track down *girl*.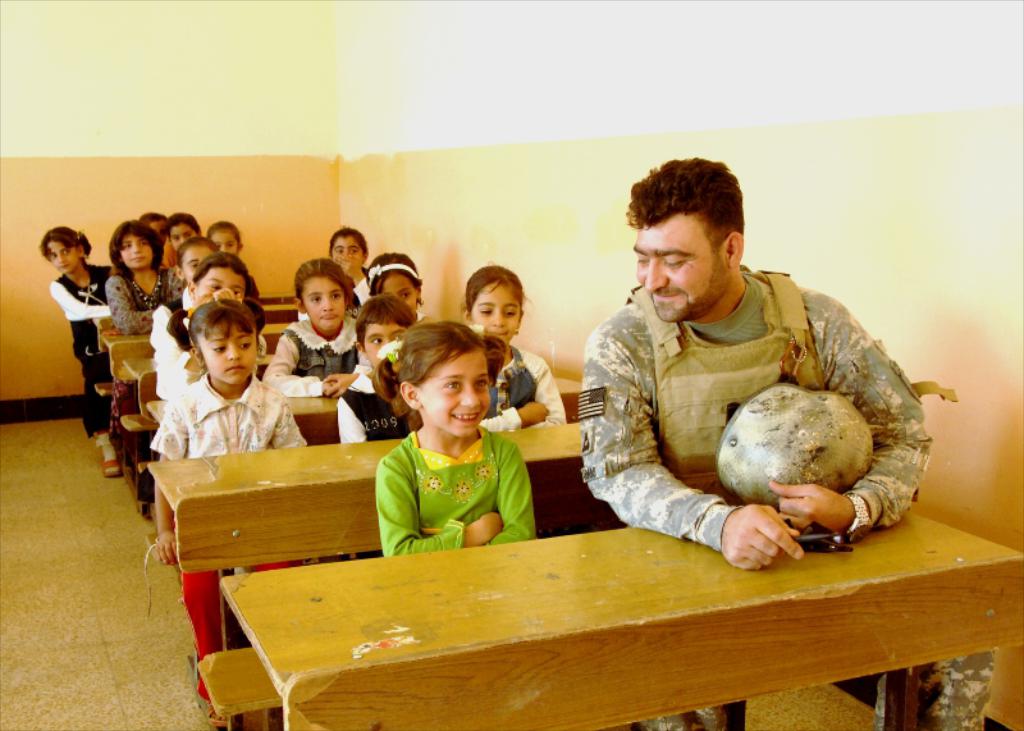
Tracked to l=265, t=260, r=366, b=396.
